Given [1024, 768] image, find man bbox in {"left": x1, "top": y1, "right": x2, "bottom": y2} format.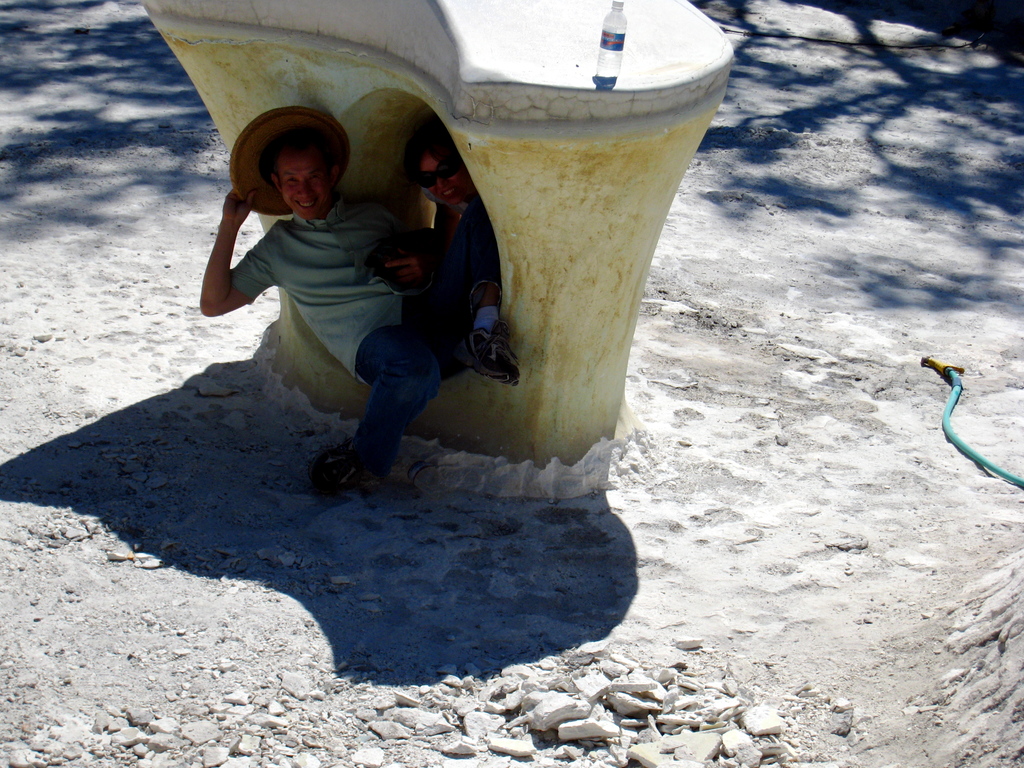
{"left": 197, "top": 106, "right": 473, "bottom": 492}.
